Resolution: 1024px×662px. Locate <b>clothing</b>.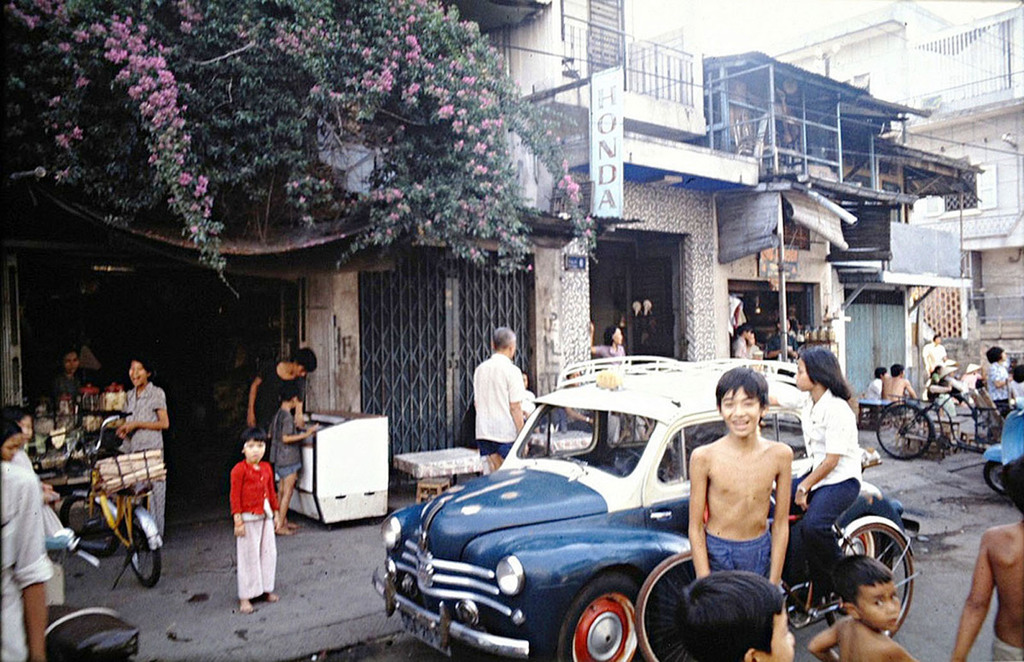
region(768, 331, 796, 358).
